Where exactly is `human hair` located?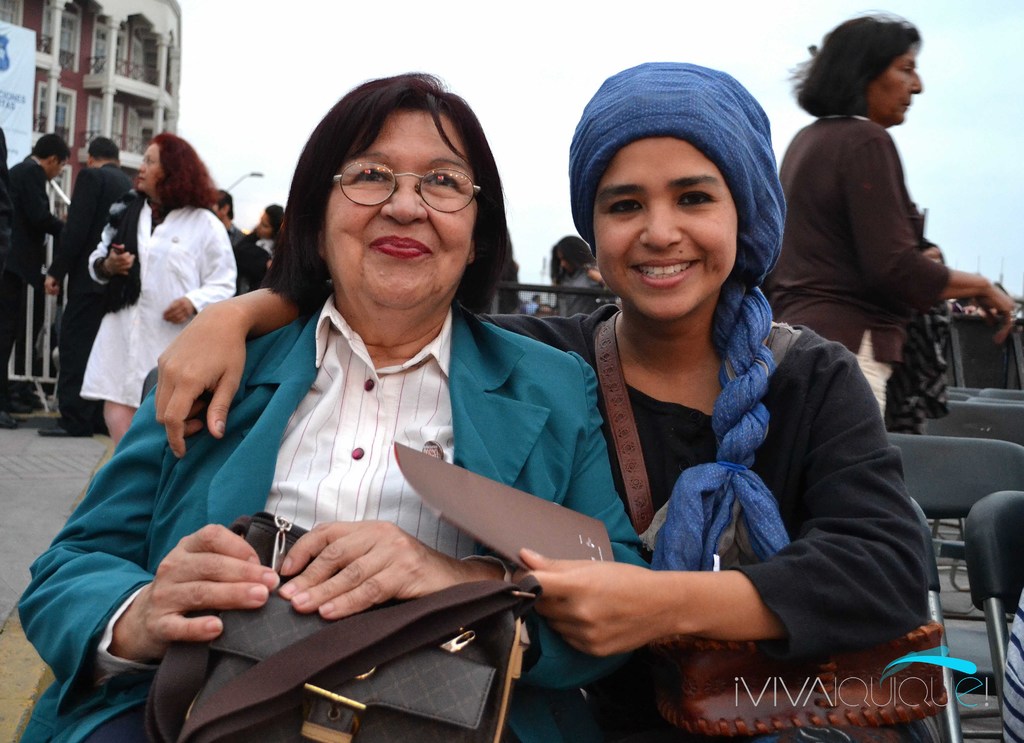
Its bounding box is (x1=33, y1=133, x2=74, y2=161).
